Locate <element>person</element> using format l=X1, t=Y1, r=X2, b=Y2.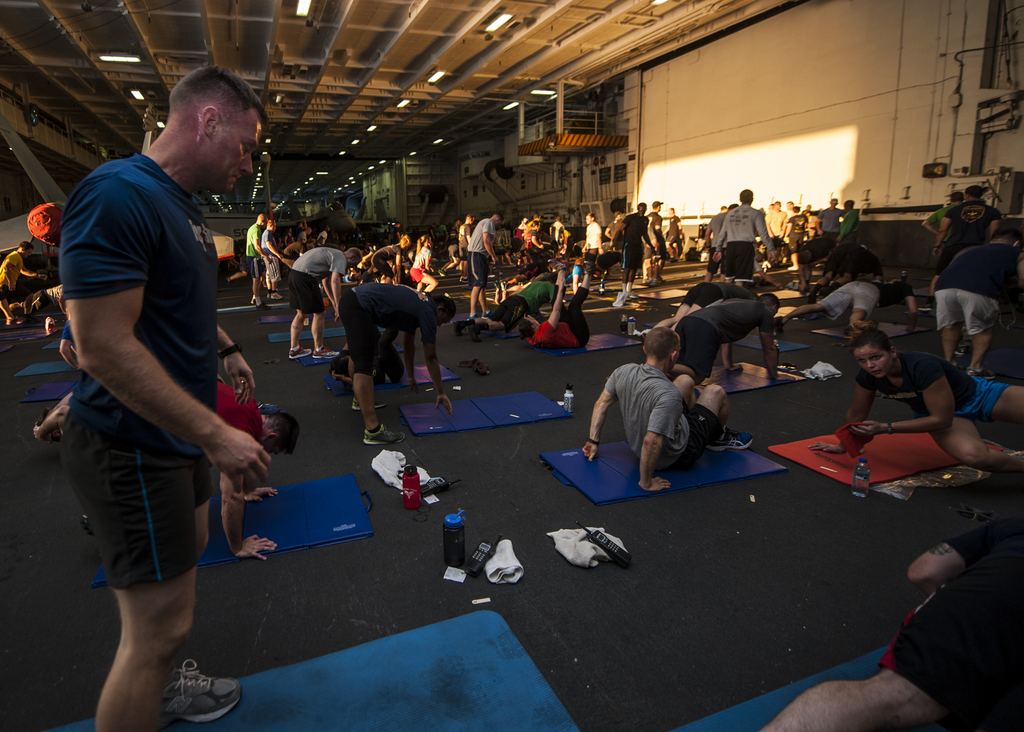
l=581, t=214, r=612, b=289.
